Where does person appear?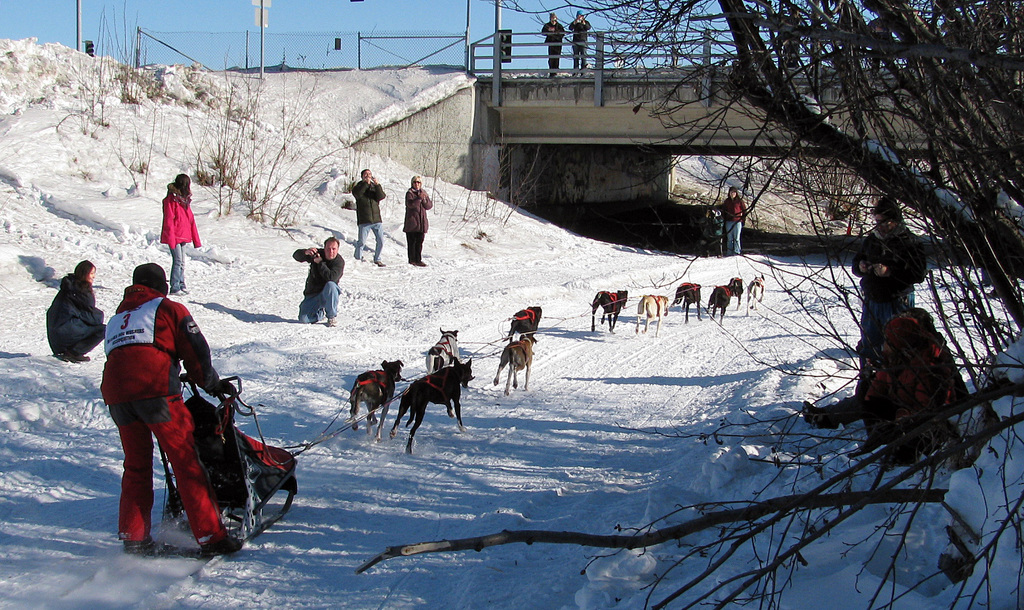
Appears at box=[399, 171, 433, 266].
